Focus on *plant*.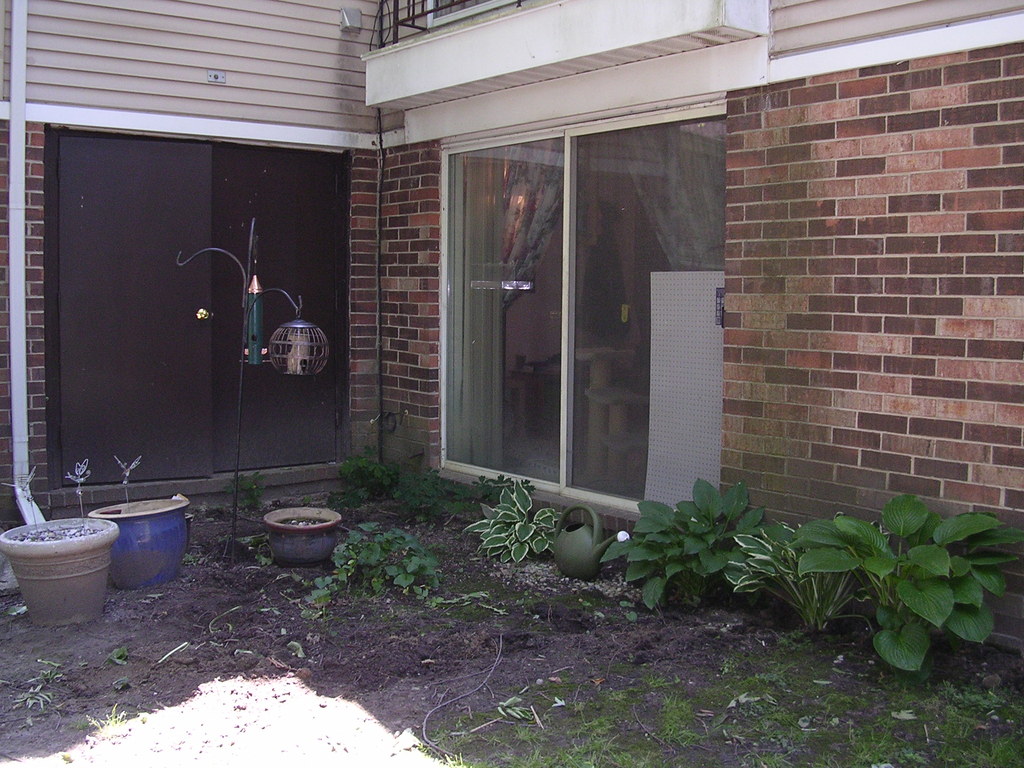
Focused at box=[717, 515, 872, 646].
